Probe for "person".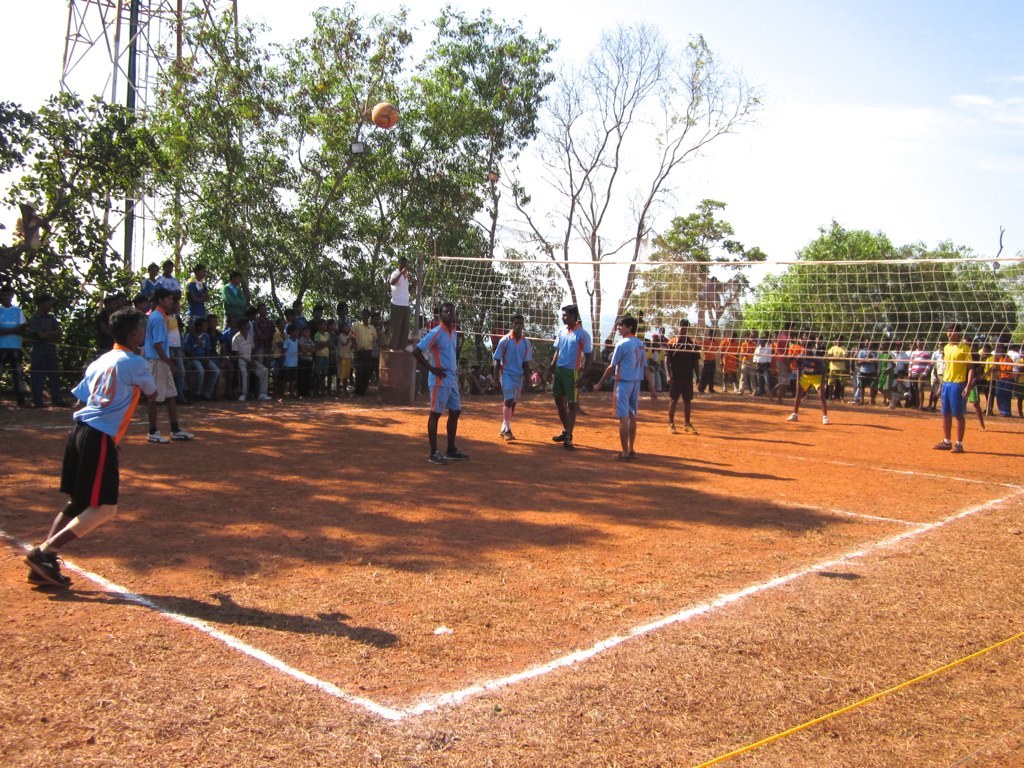
Probe result: (left=323, top=314, right=341, bottom=388).
